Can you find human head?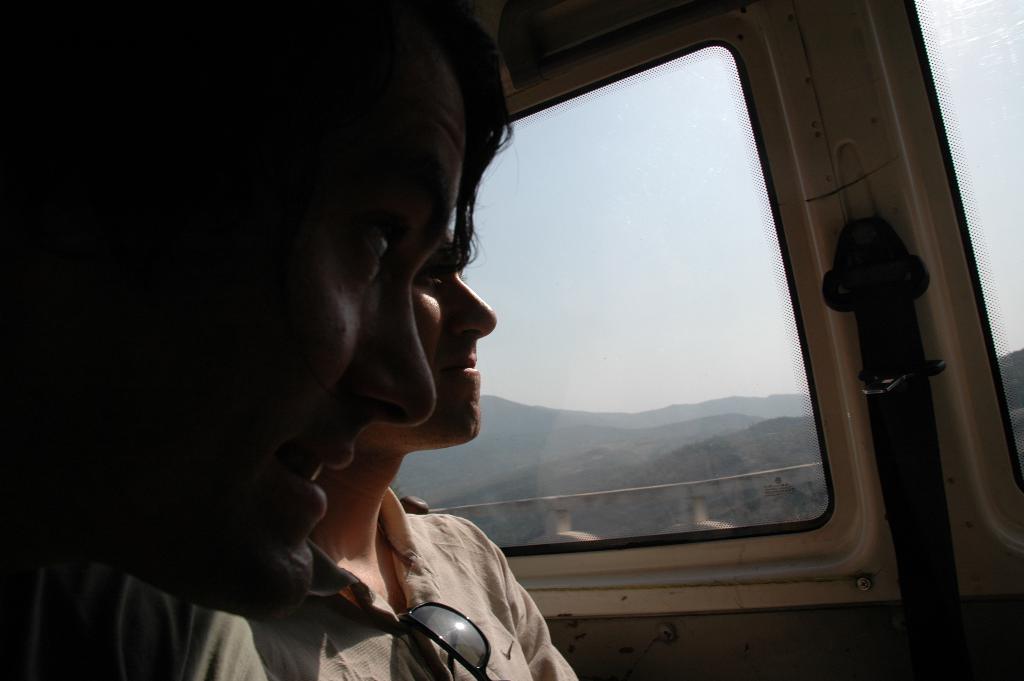
Yes, bounding box: (x1=6, y1=0, x2=511, y2=616).
